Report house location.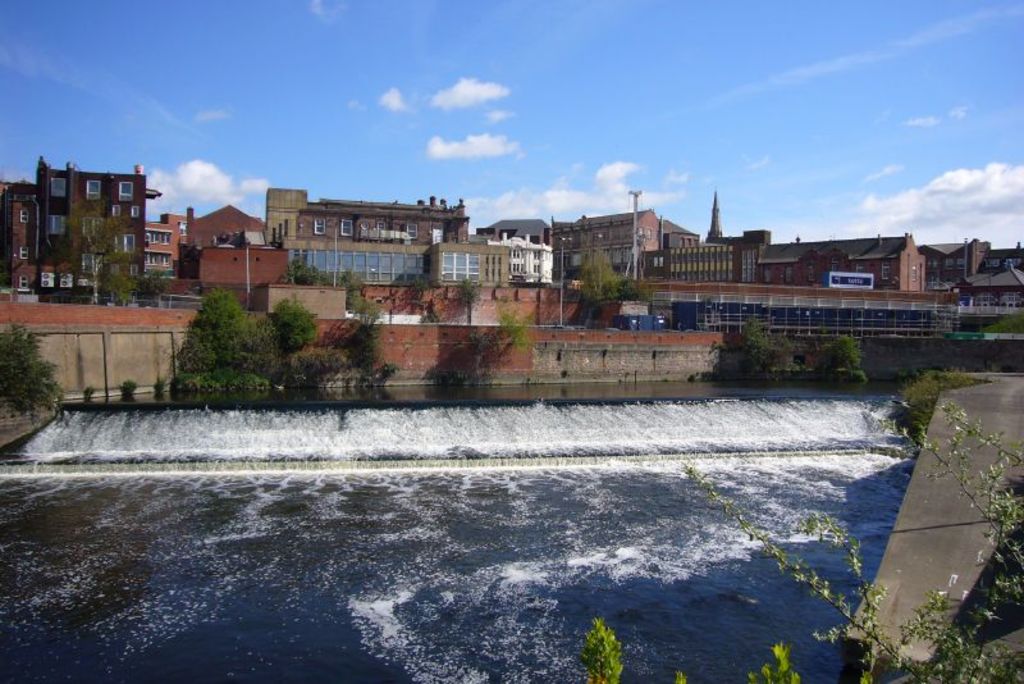
Report: <bbox>476, 213, 554, 248</bbox>.
